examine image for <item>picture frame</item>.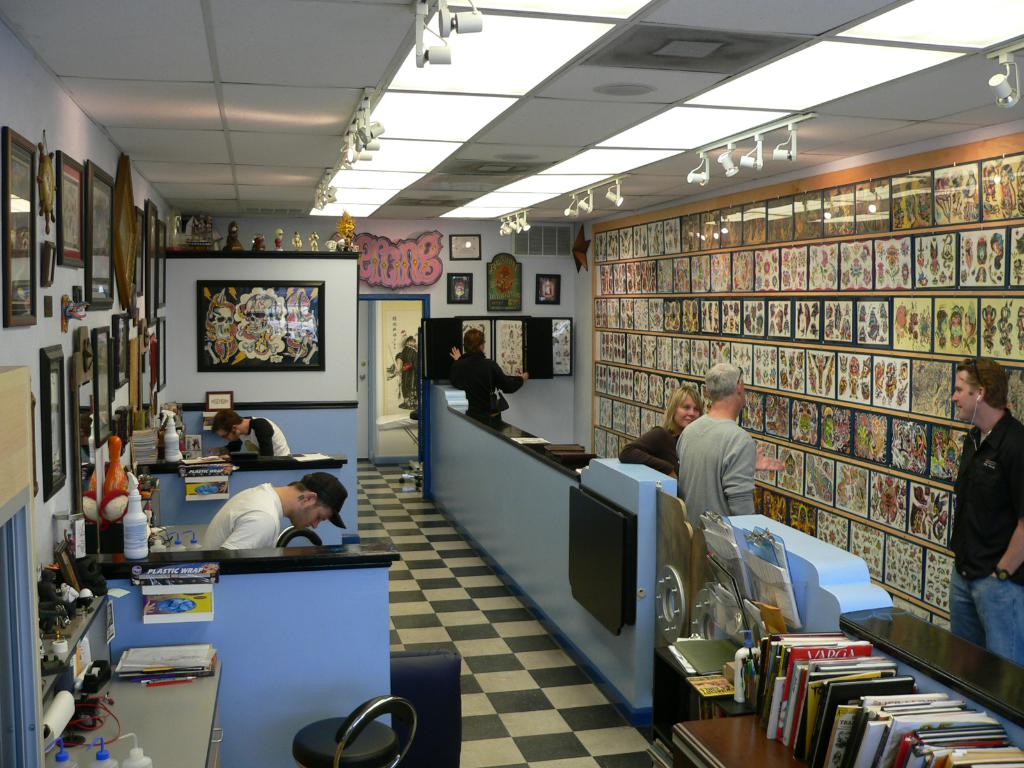
Examination result: <bbox>60, 147, 86, 269</bbox>.
